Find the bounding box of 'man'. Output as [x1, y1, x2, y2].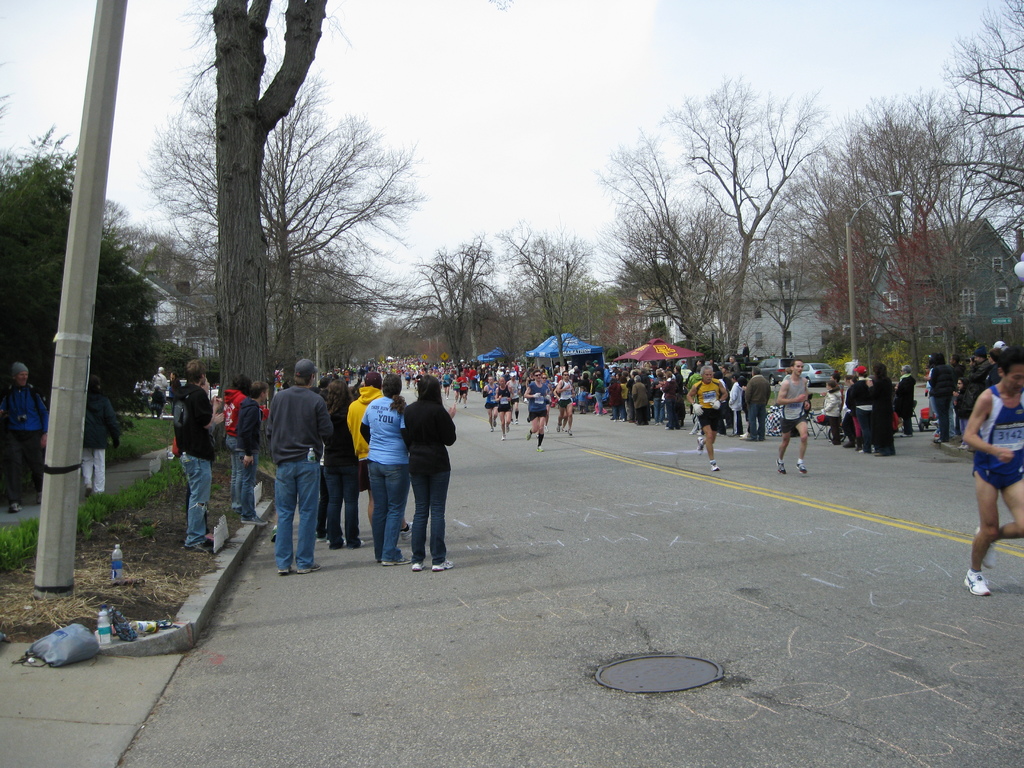
[521, 368, 551, 454].
